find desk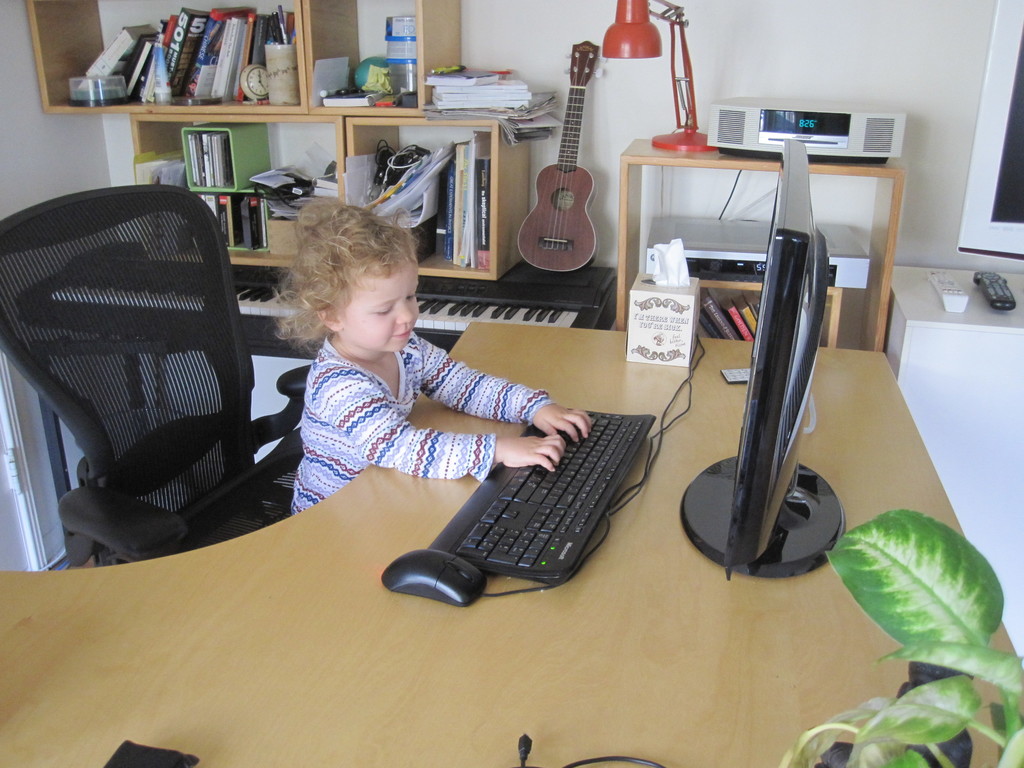
[146,196,970,742]
